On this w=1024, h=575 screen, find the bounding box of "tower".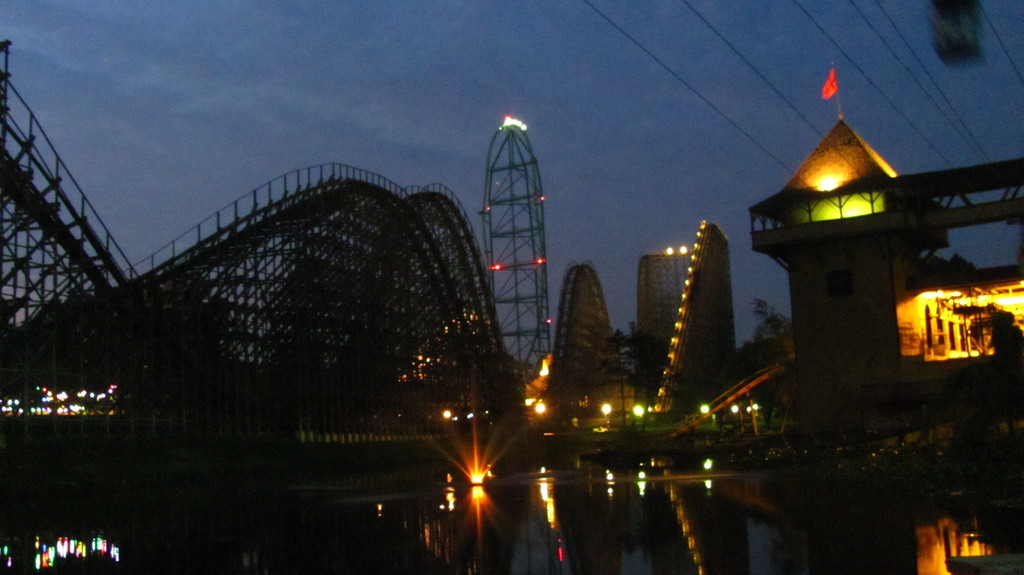
Bounding box: [x1=639, y1=251, x2=691, y2=403].
